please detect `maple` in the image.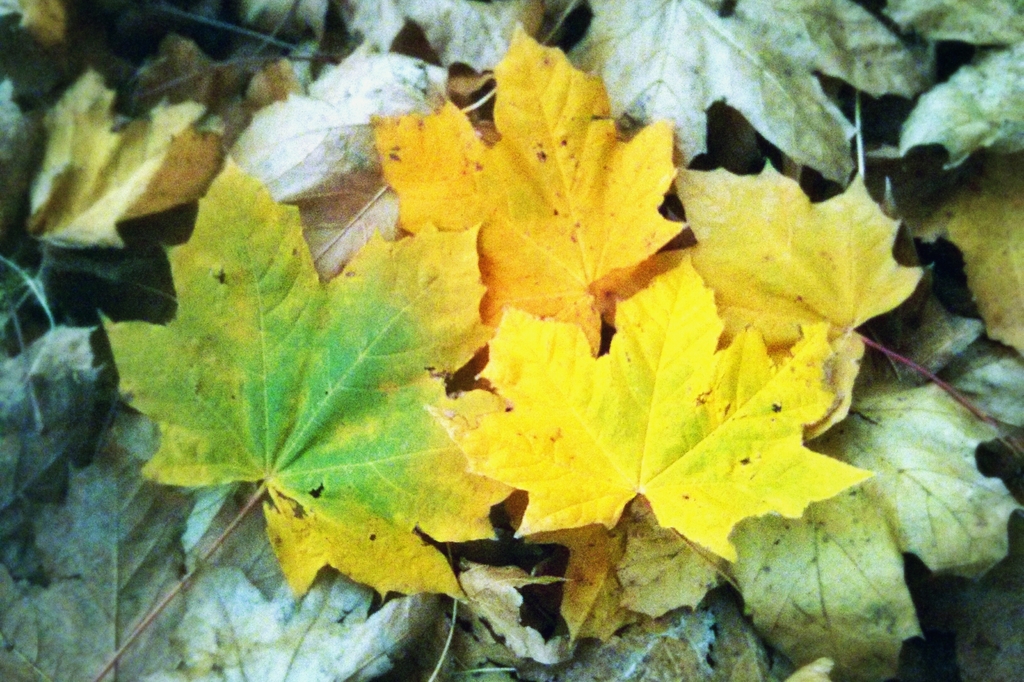
(left=452, top=553, right=580, bottom=662).
